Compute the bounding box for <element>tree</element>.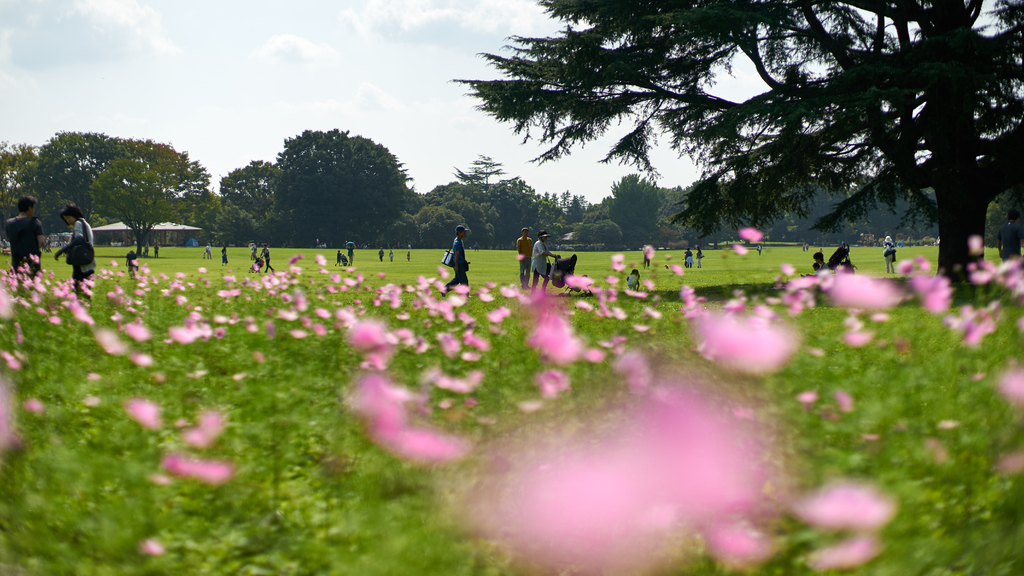
[left=39, top=129, right=207, bottom=233].
